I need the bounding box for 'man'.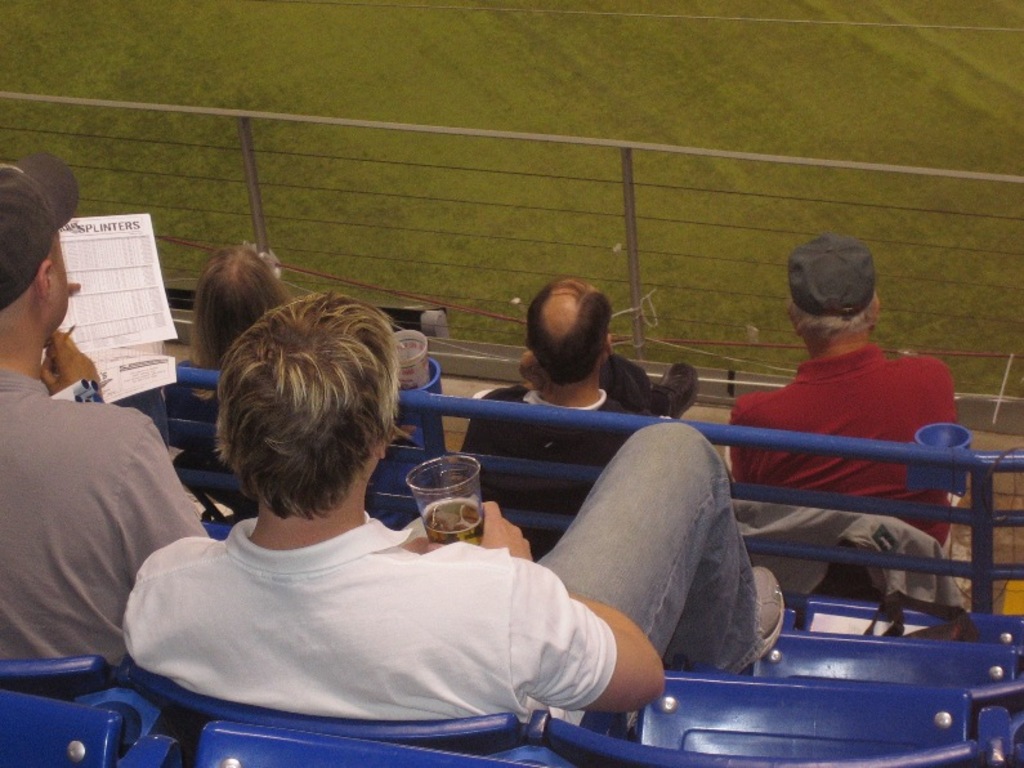
Here it is: 0:157:211:670.
